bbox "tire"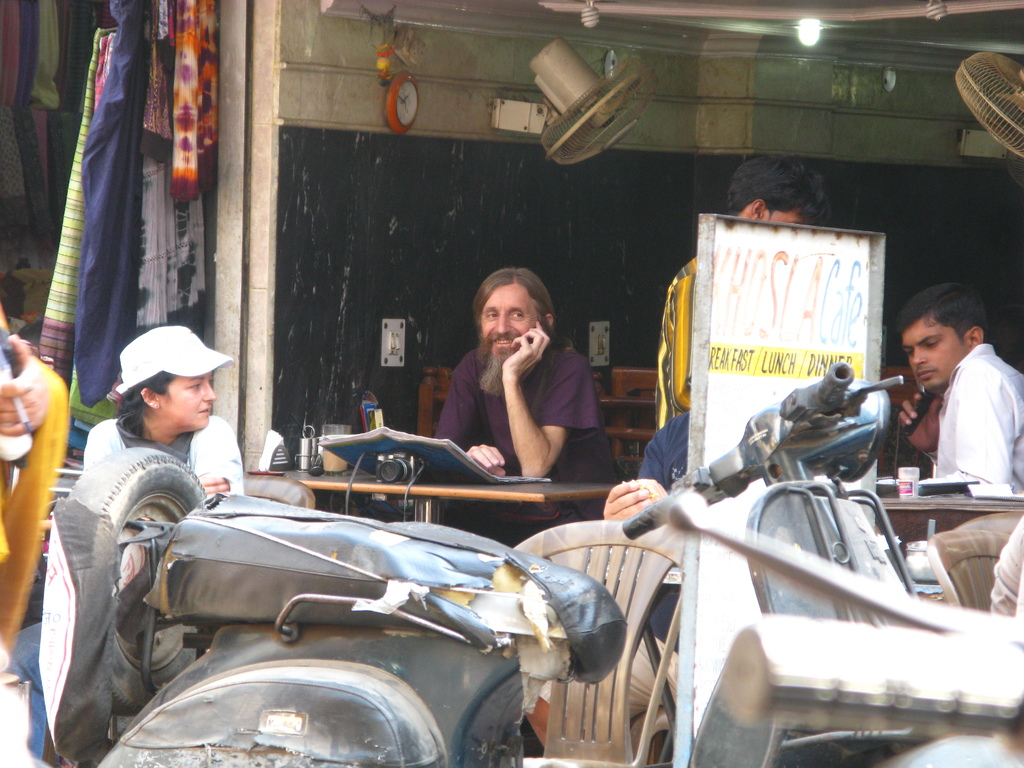
crop(67, 443, 213, 716)
